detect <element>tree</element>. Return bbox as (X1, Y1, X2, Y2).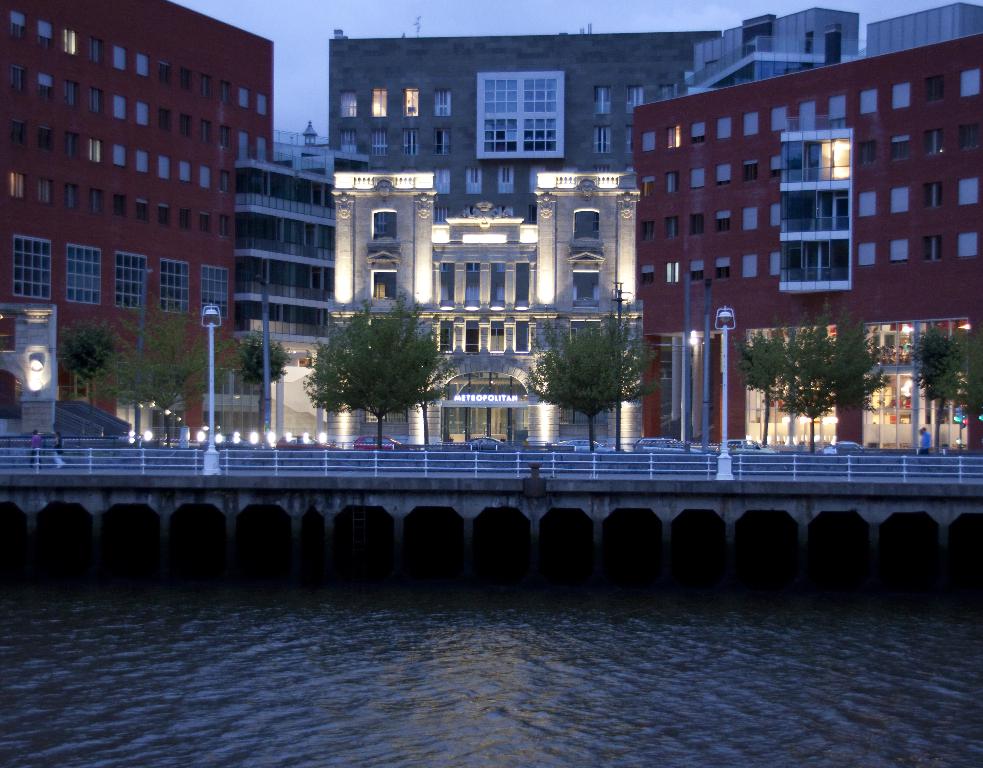
(724, 291, 899, 454).
